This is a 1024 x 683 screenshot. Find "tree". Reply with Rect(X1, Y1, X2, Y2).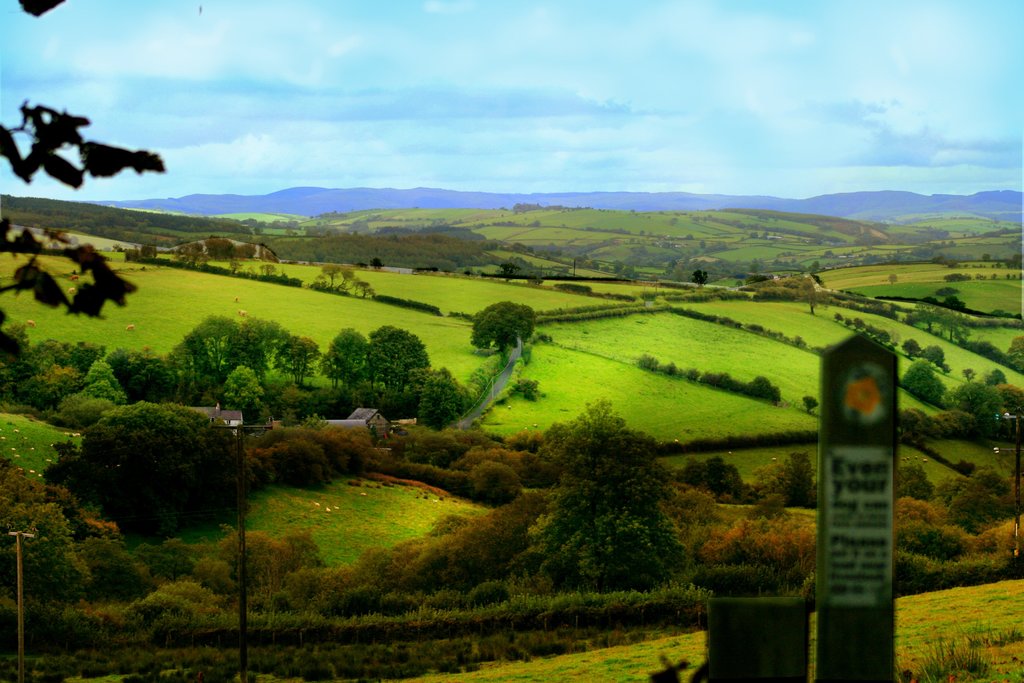
Rect(0, 311, 31, 394).
